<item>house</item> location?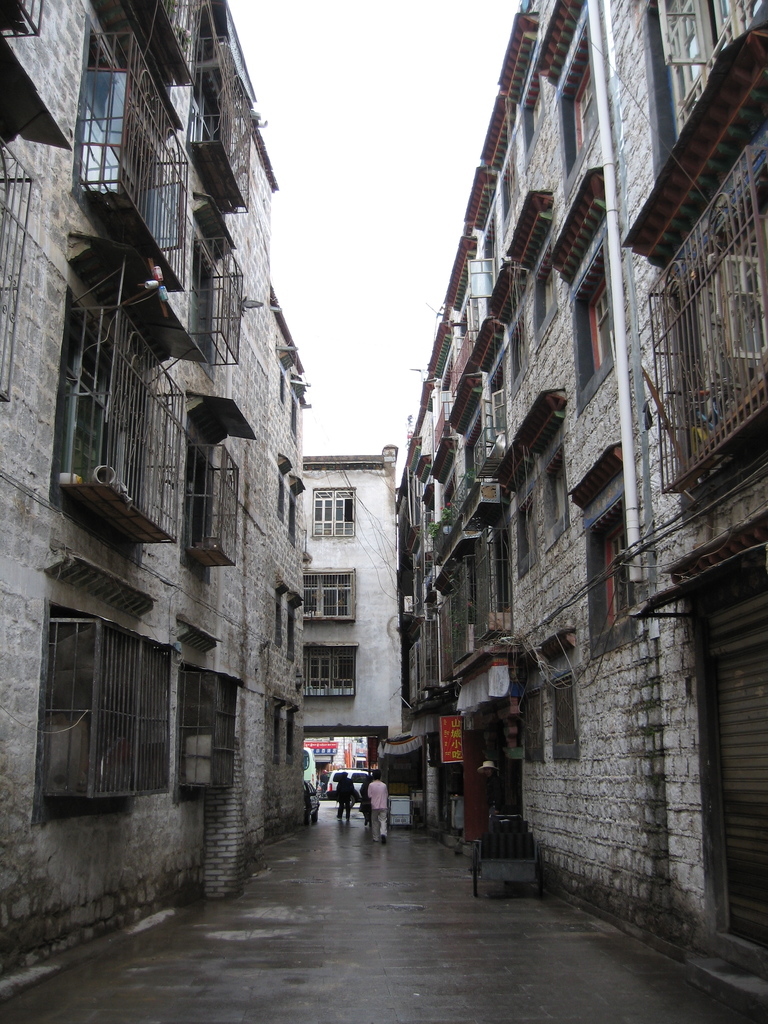
<box>369,0,767,955</box>
